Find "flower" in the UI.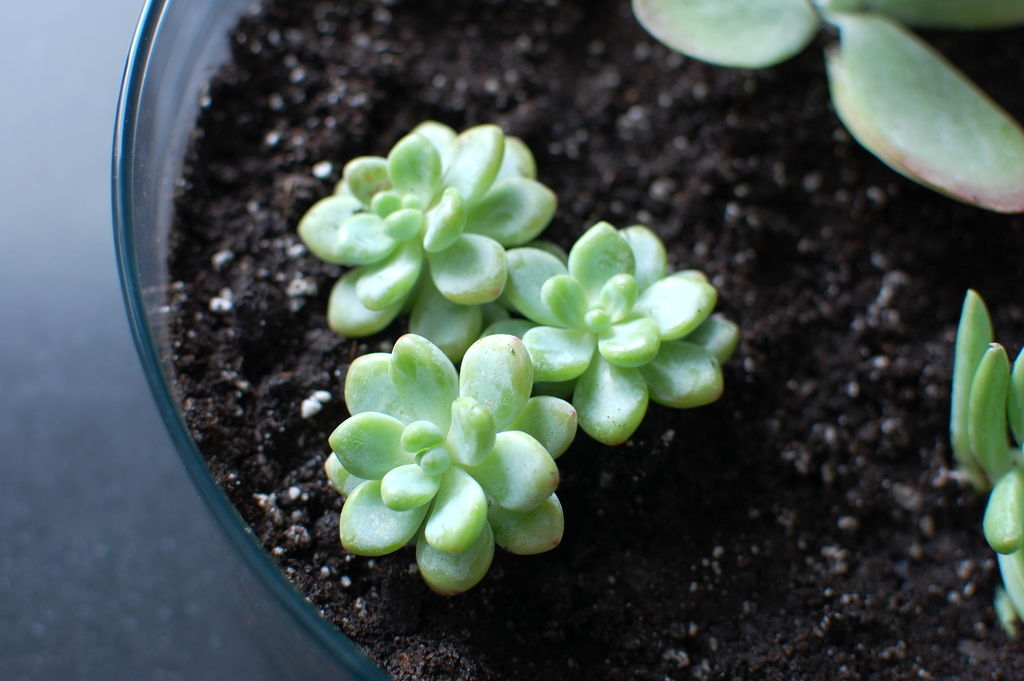
UI element at [323, 324, 564, 608].
